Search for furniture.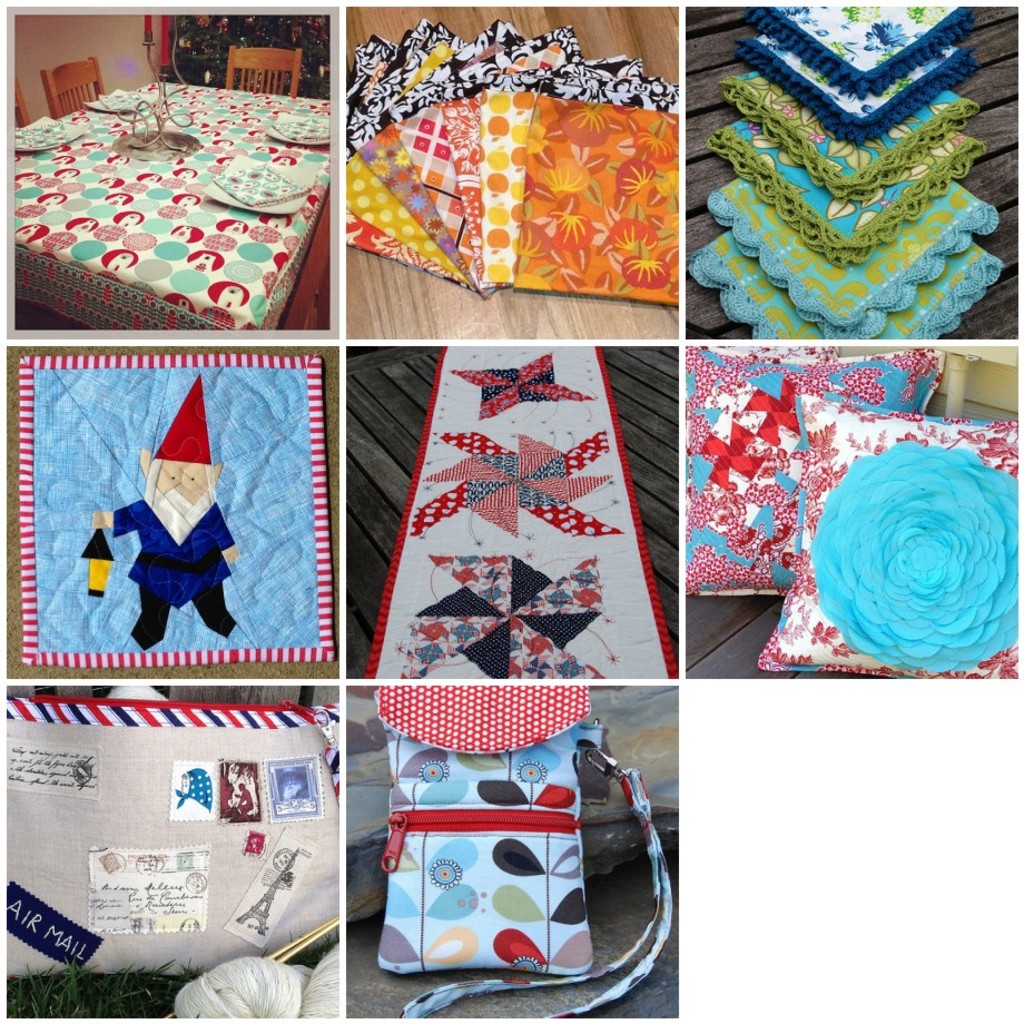
Found at (x1=38, y1=58, x2=105, y2=120).
